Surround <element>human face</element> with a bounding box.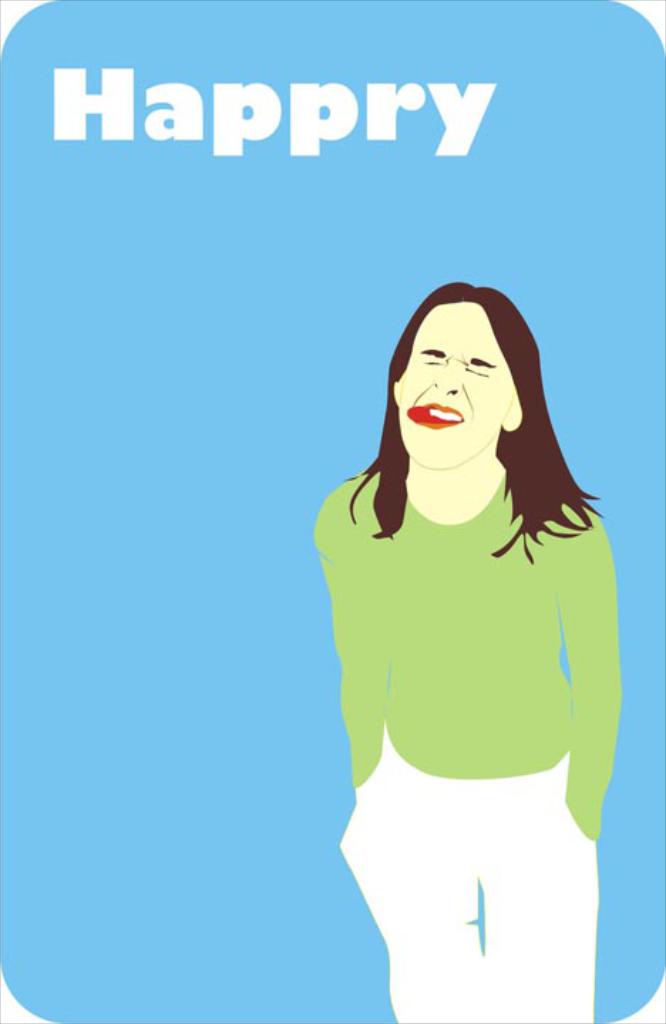
box(398, 296, 509, 469).
